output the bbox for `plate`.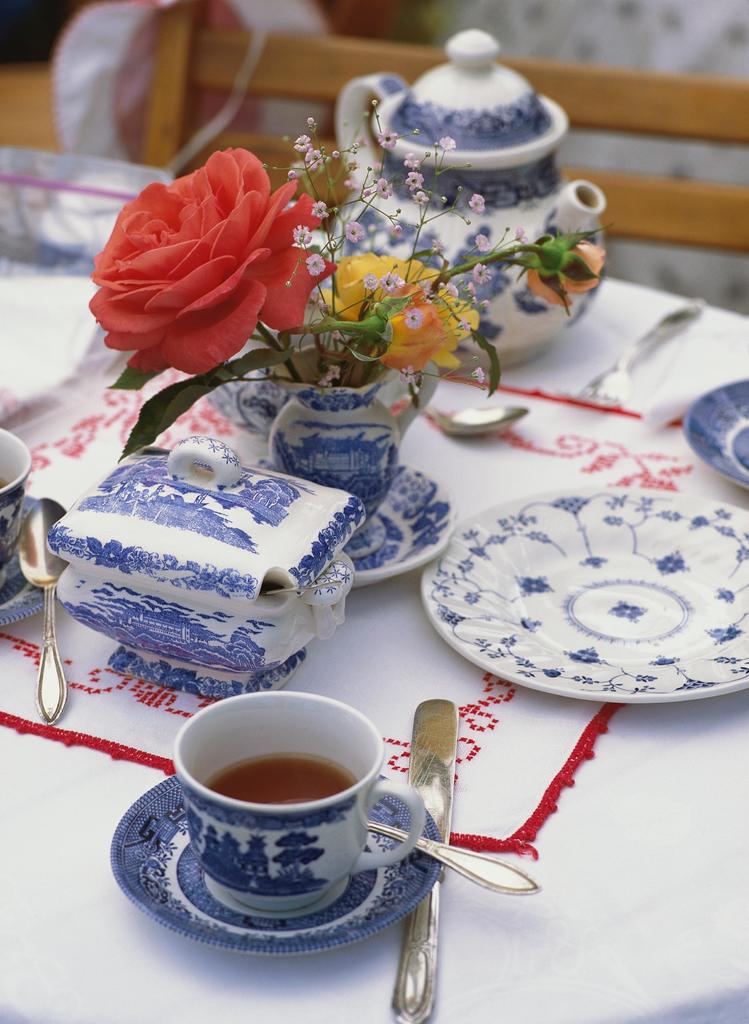
{"left": 422, "top": 489, "right": 748, "bottom": 708}.
